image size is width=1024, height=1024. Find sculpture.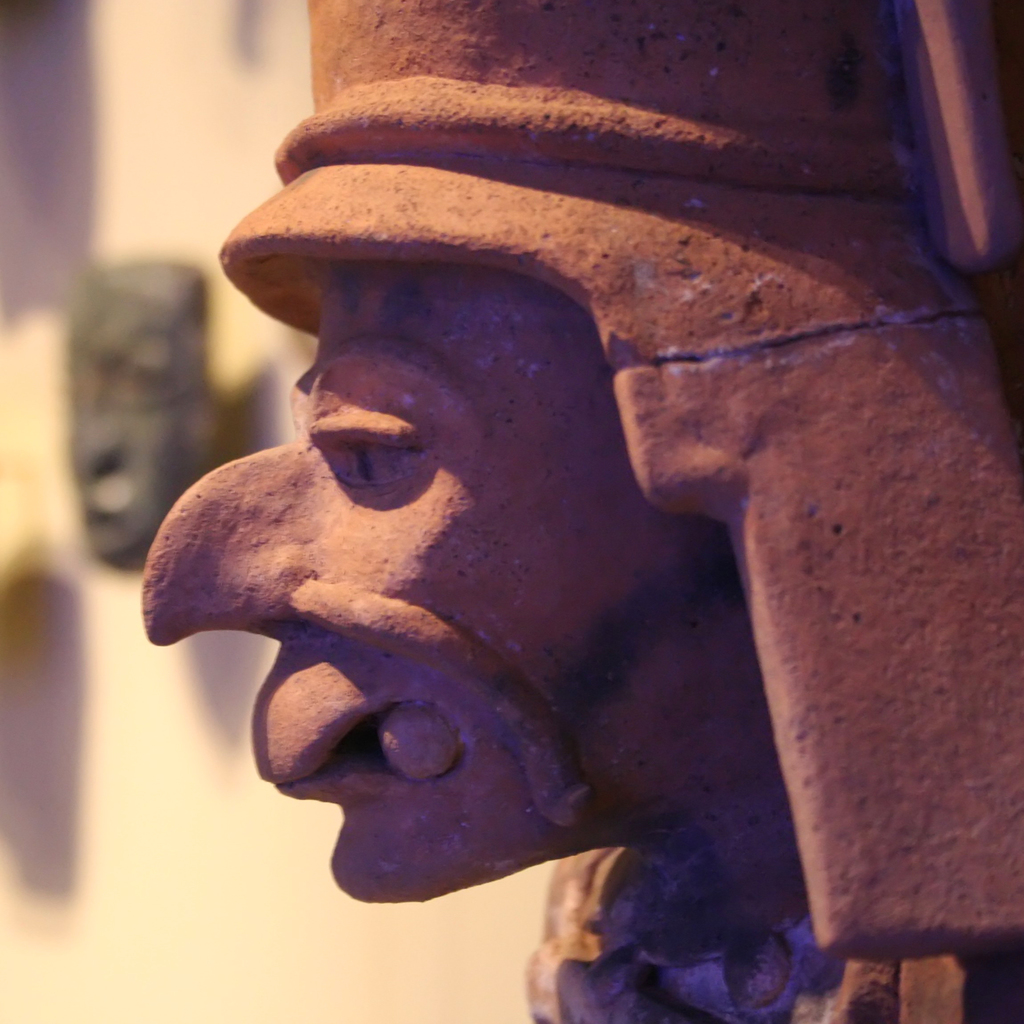
locate(139, 0, 1023, 1023).
